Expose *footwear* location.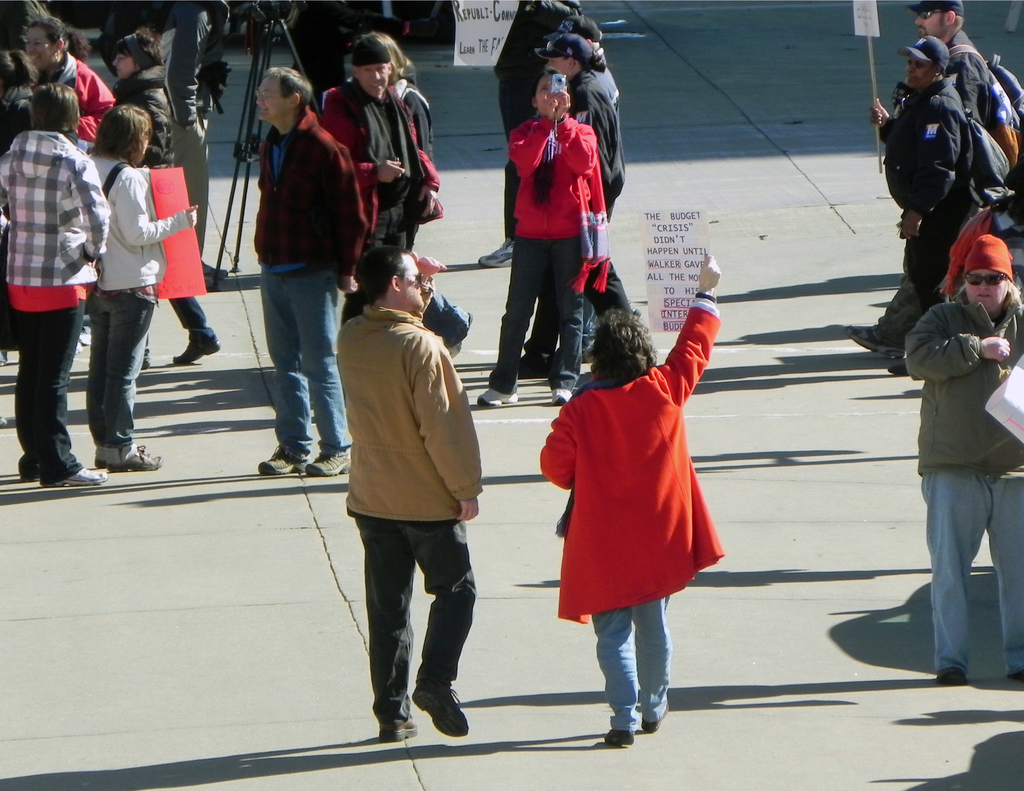
Exposed at [479, 238, 517, 264].
